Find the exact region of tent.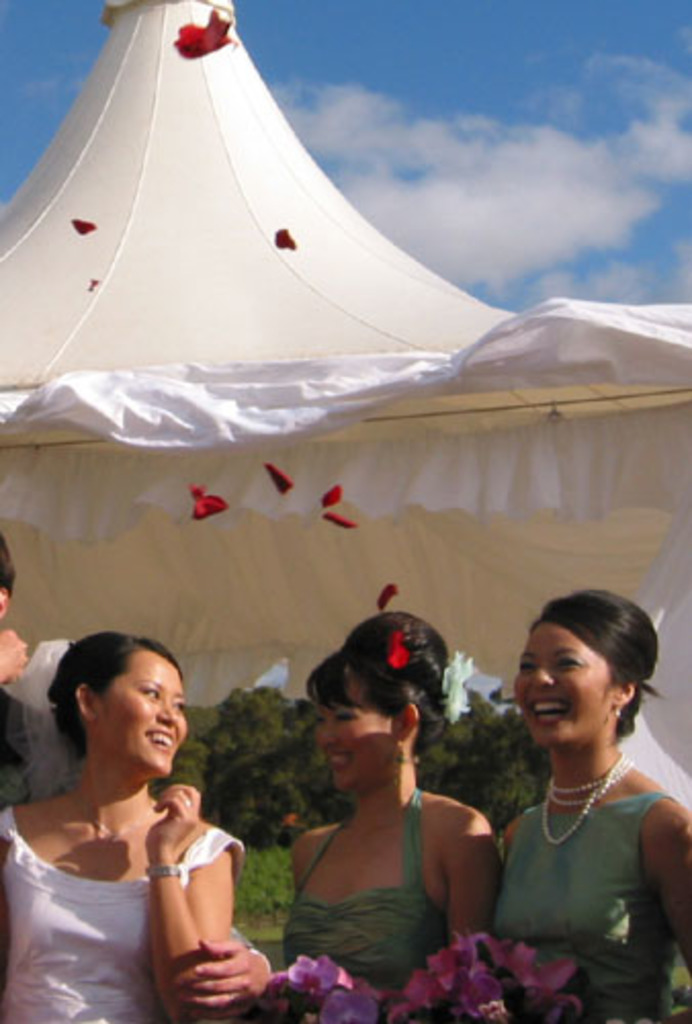
Exact region: bbox=(0, 29, 602, 473).
